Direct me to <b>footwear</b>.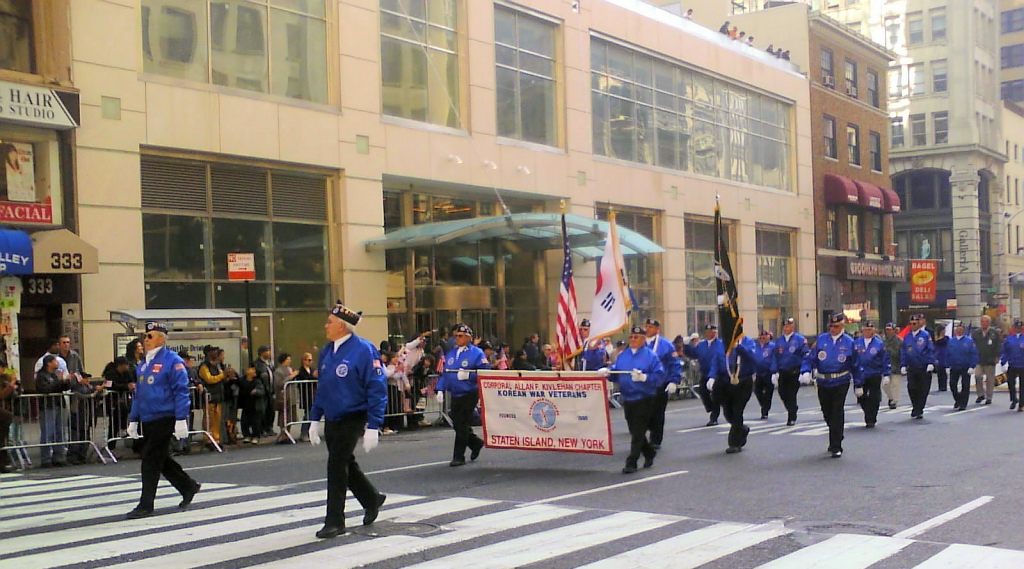
Direction: {"left": 909, "top": 409, "right": 917, "bottom": 417}.
